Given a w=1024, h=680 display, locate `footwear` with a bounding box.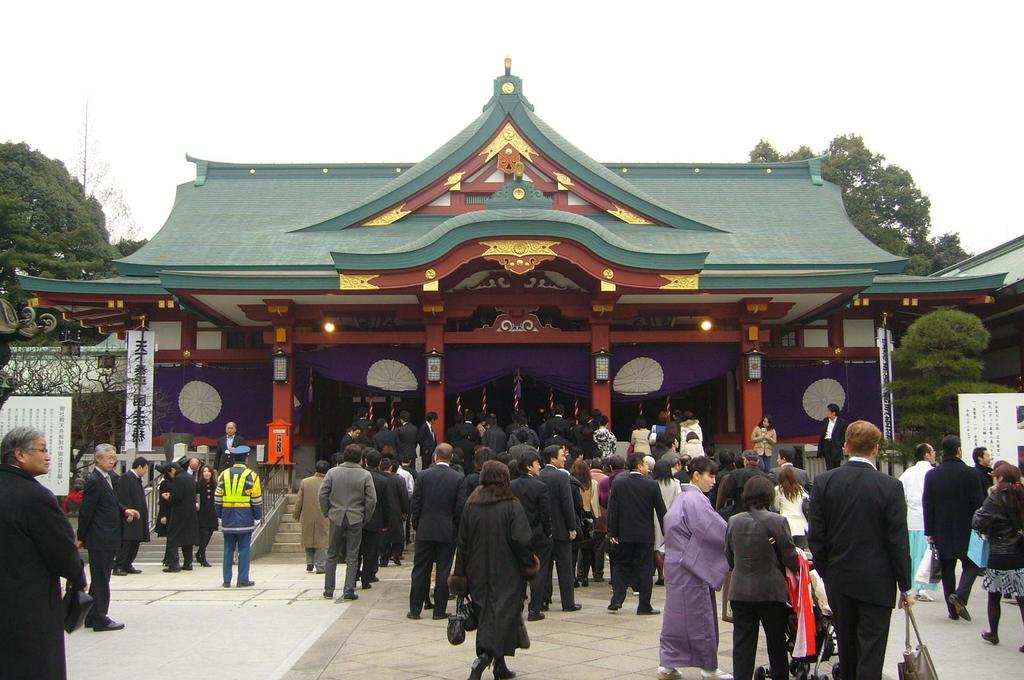
Located: Rect(431, 612, 450, 621).
